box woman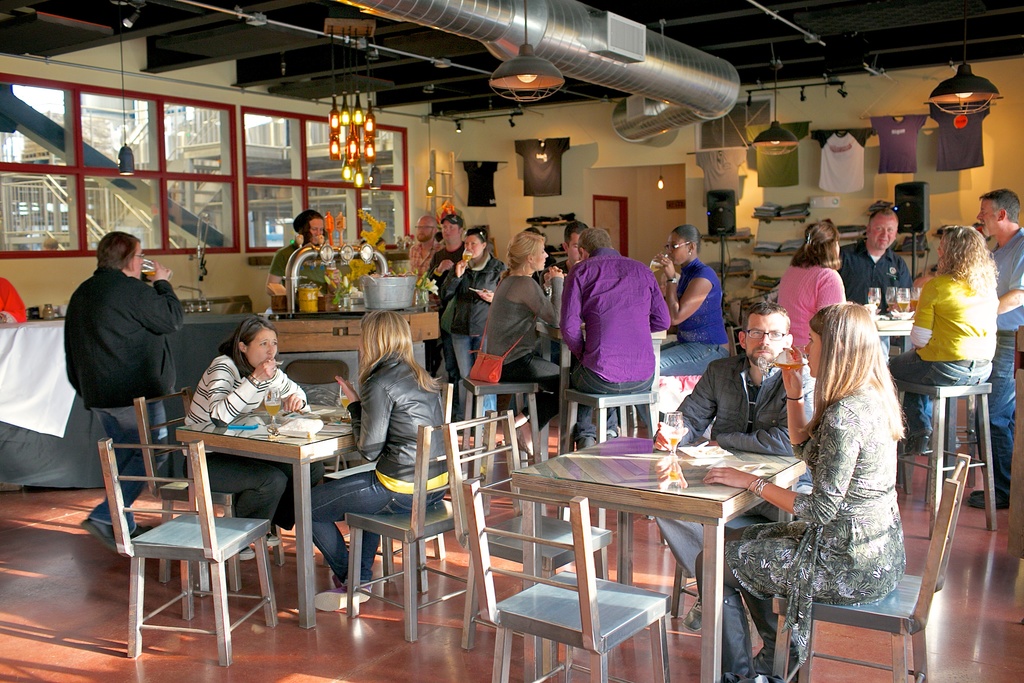
detection(438, 226, 506, 415)
